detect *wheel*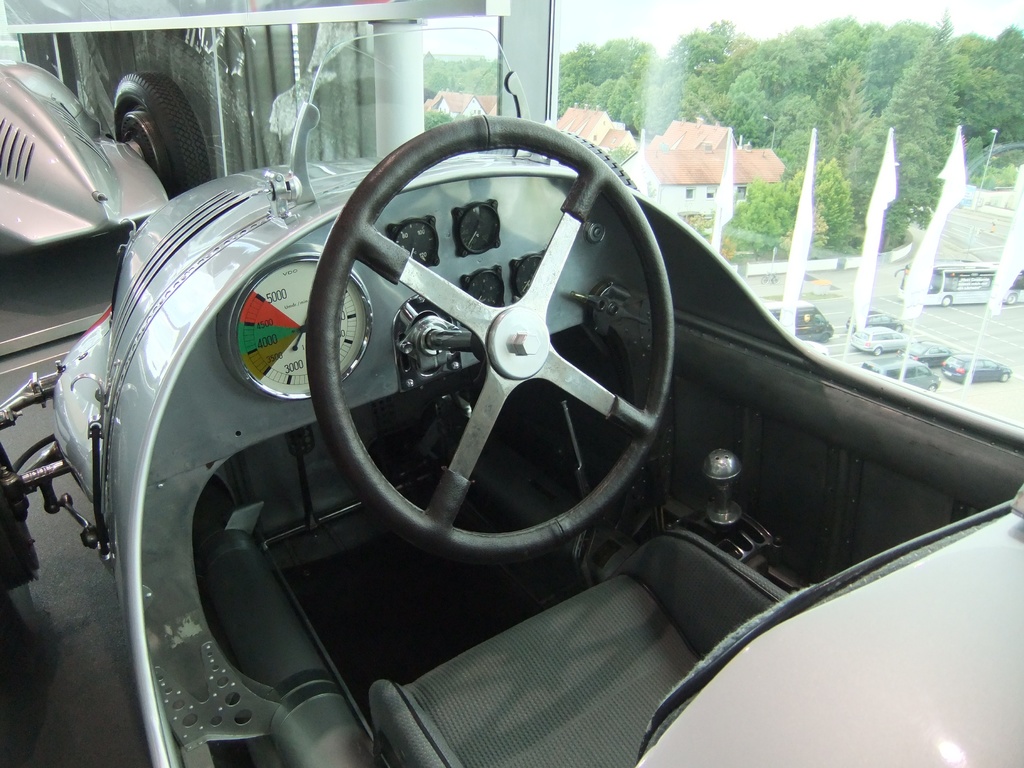
<region>940, 295, 954, 308</region>
